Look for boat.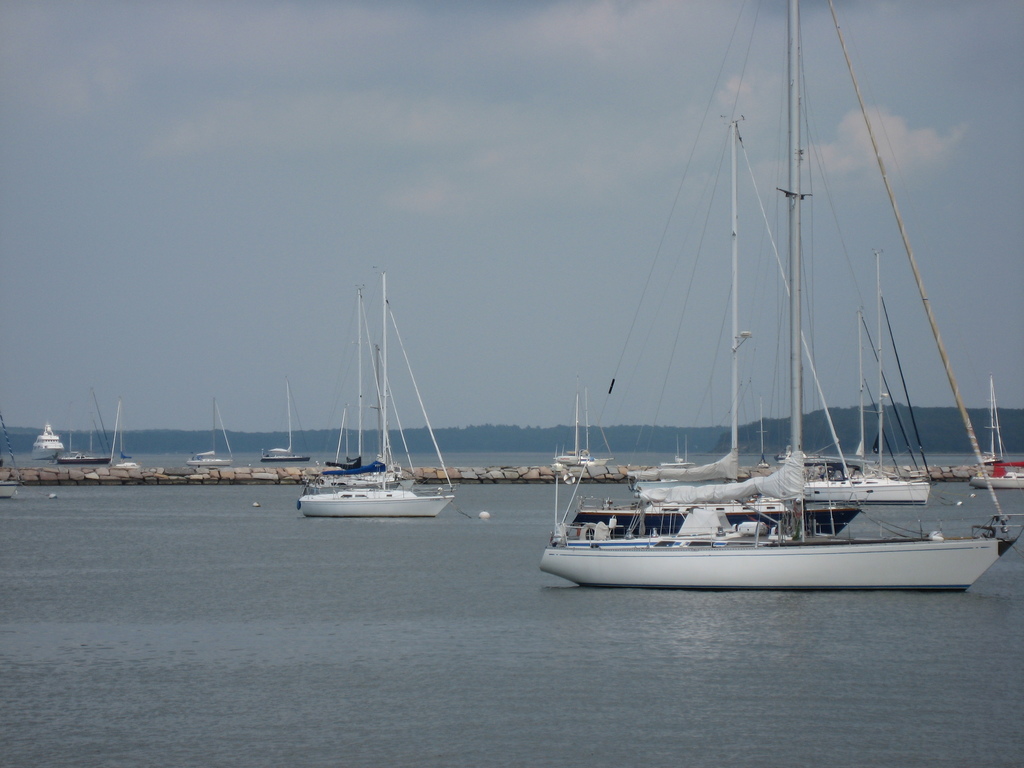
Found: detection(260, 374, 312, 463).
